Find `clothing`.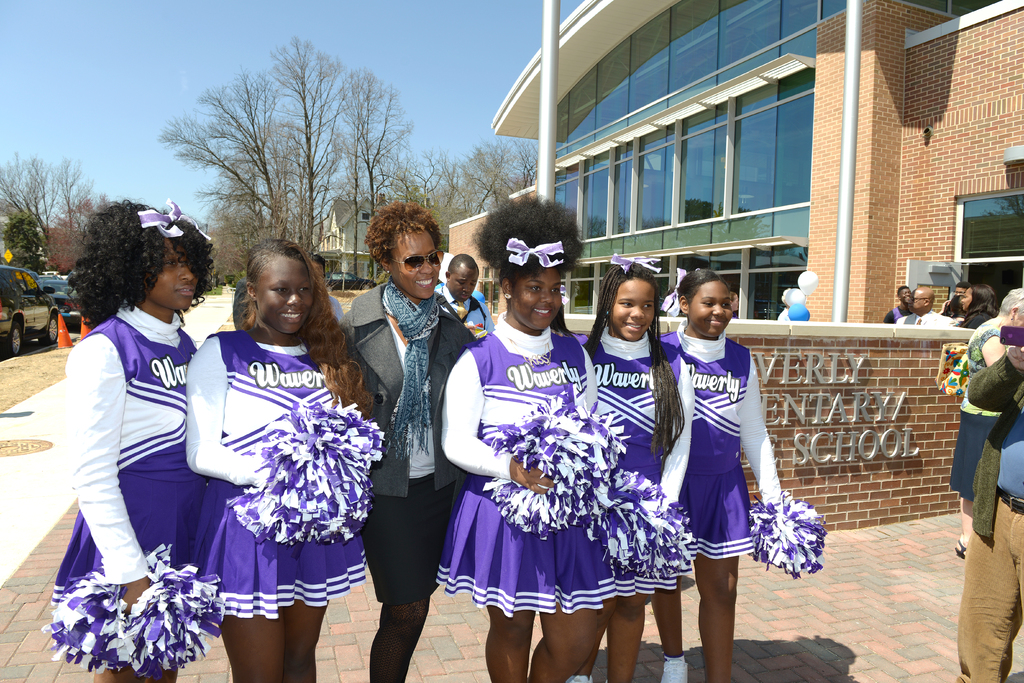
(left=893, top=313, right=959, bottom=325).
